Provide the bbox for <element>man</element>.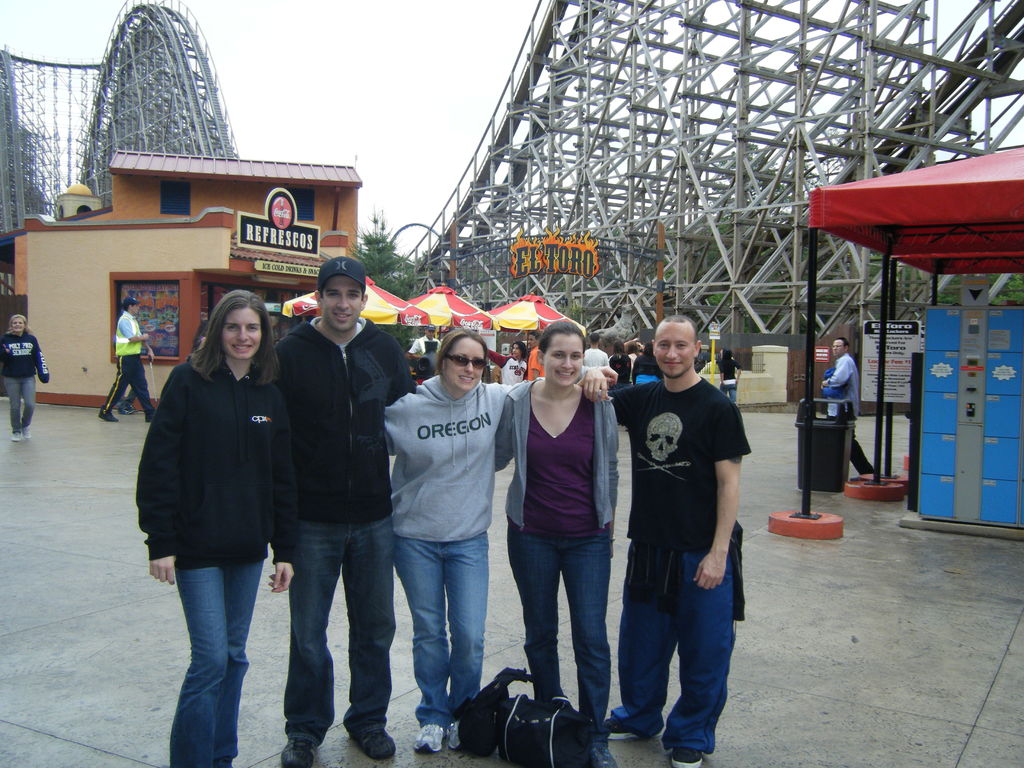
l=582, t=332, r=611, b=366.
